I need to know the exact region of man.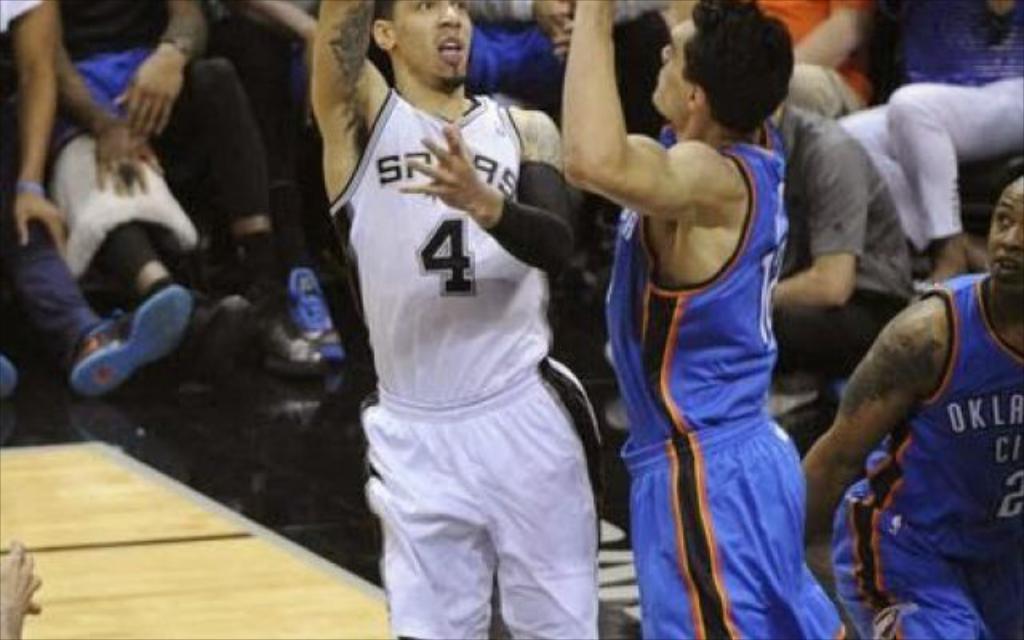
Region: 787,171,1022,638.
